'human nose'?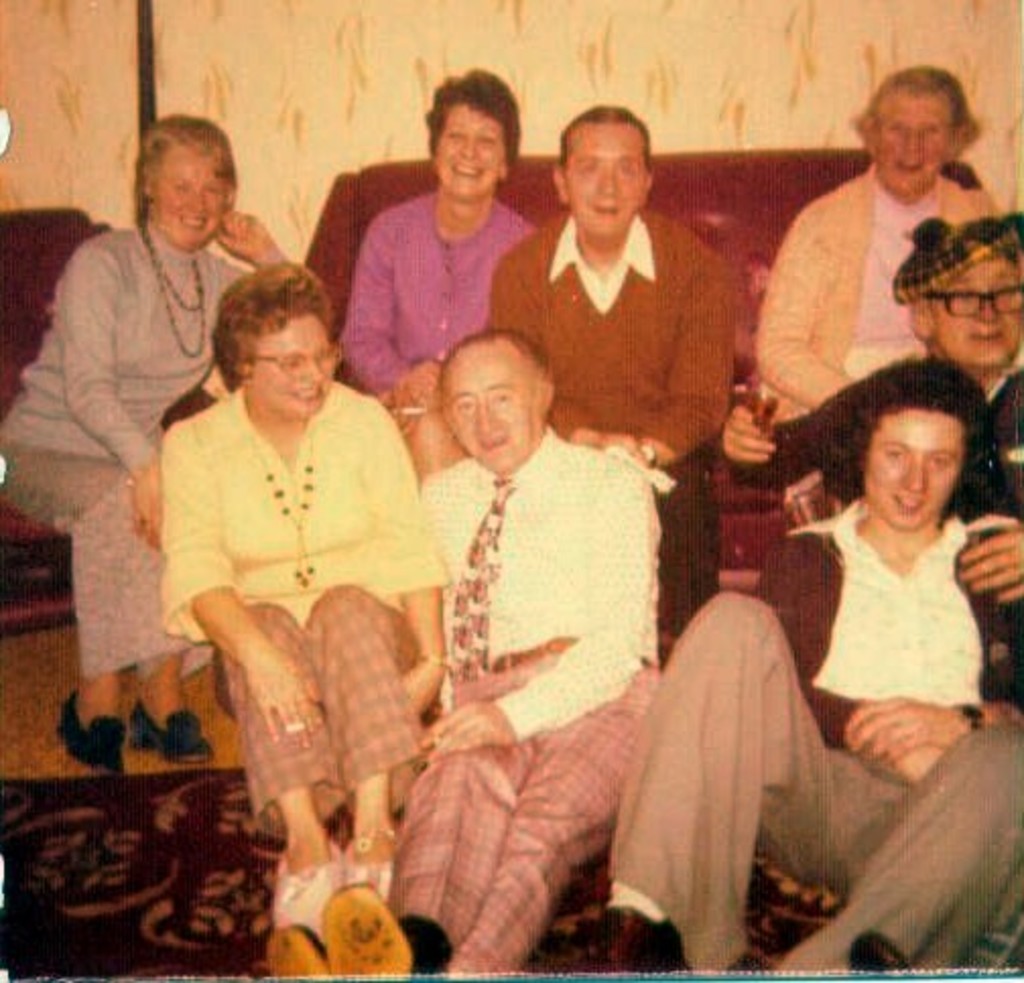
(457,130,475,165)
